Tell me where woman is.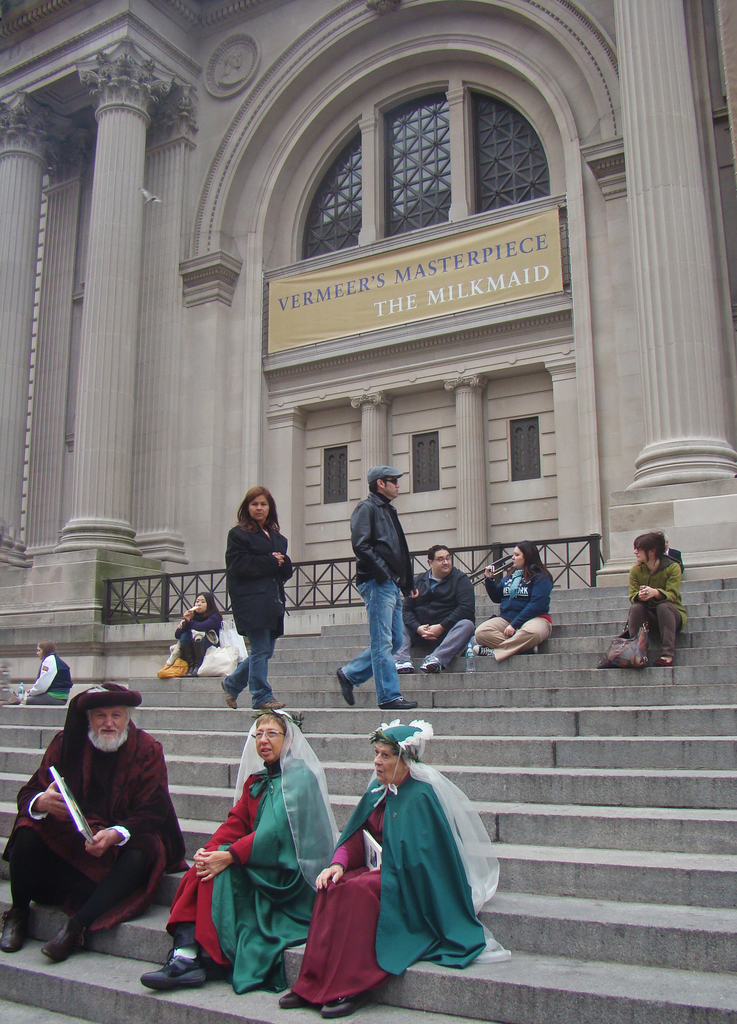
woman is at pyautogui.locateOnScreen(466, 536, 554, 670).
